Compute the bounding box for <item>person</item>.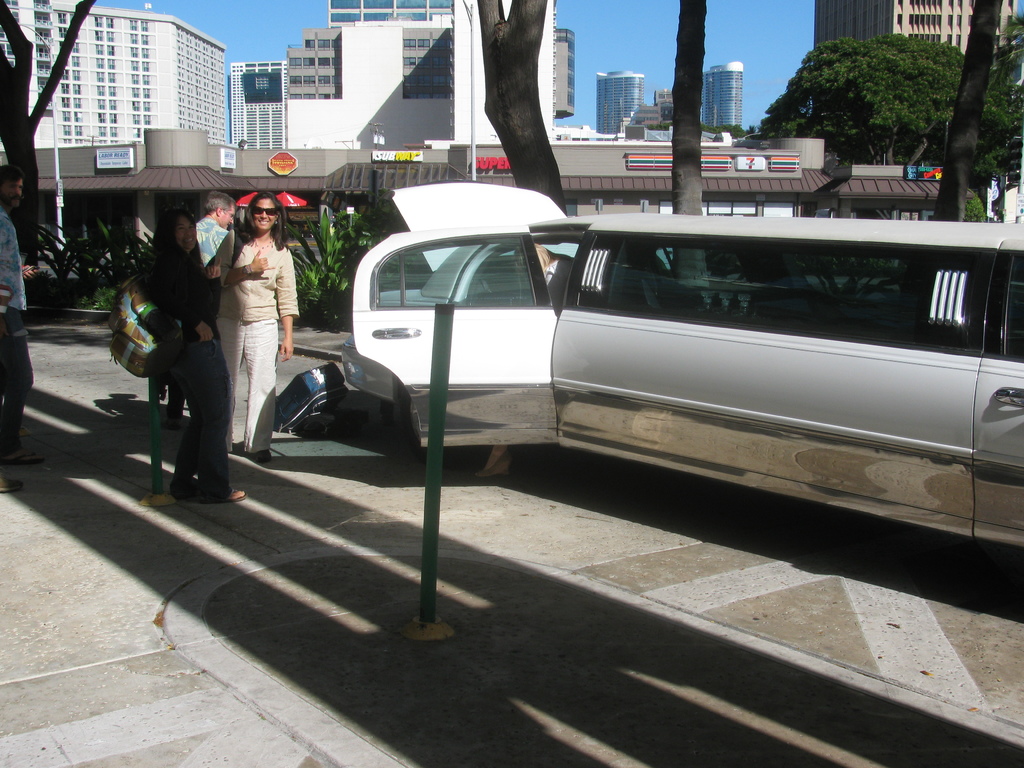
(left=175, top=192, right=232, bottom=438).
